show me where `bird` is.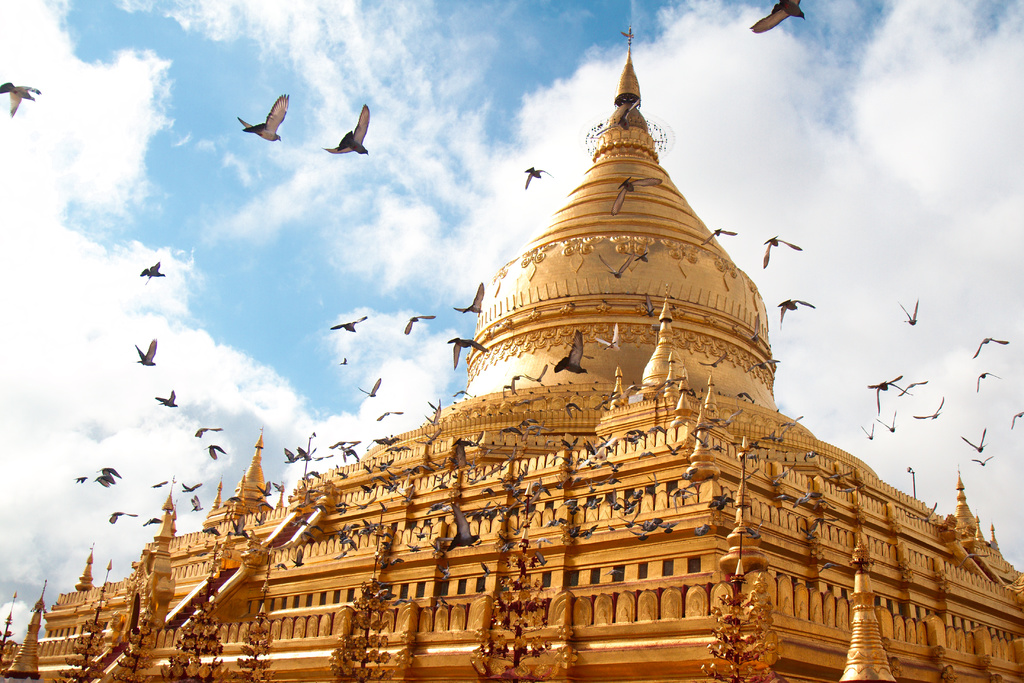
`bird` is at Rect(323, 101, 368, 155).
